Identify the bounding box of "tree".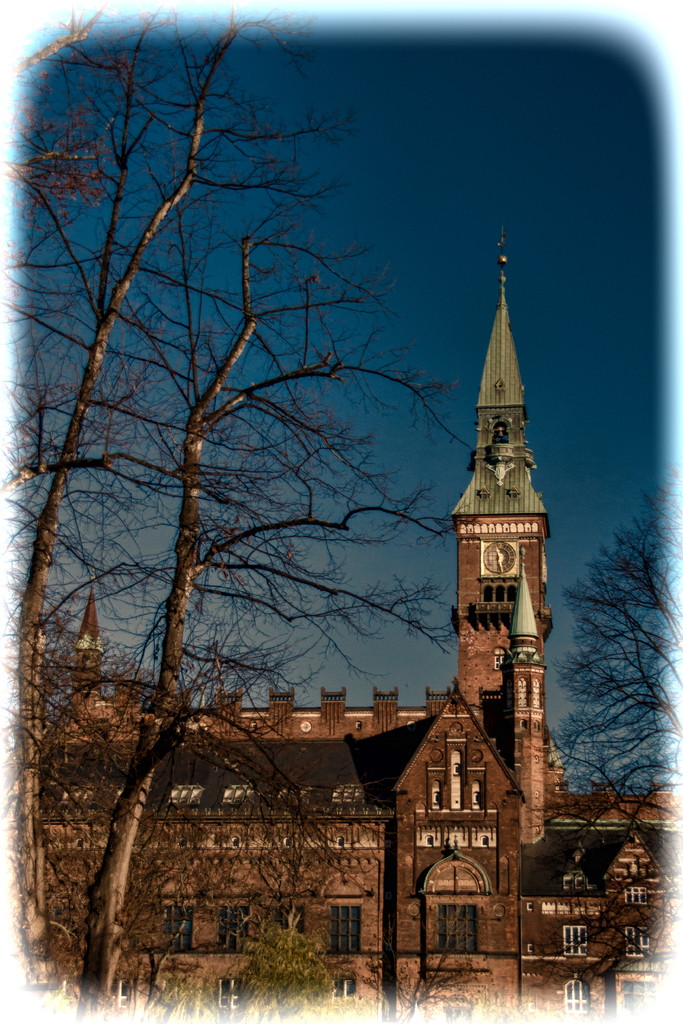
detection(4, 6, 320, 982).
